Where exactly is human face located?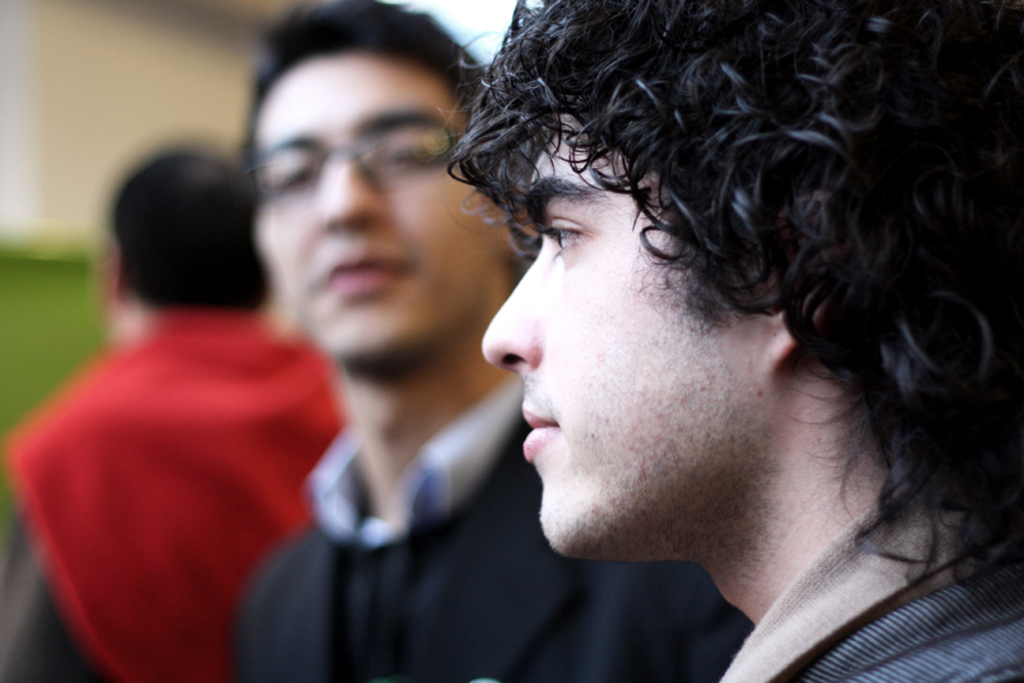
Its bounding box is 255 54 509 361.
